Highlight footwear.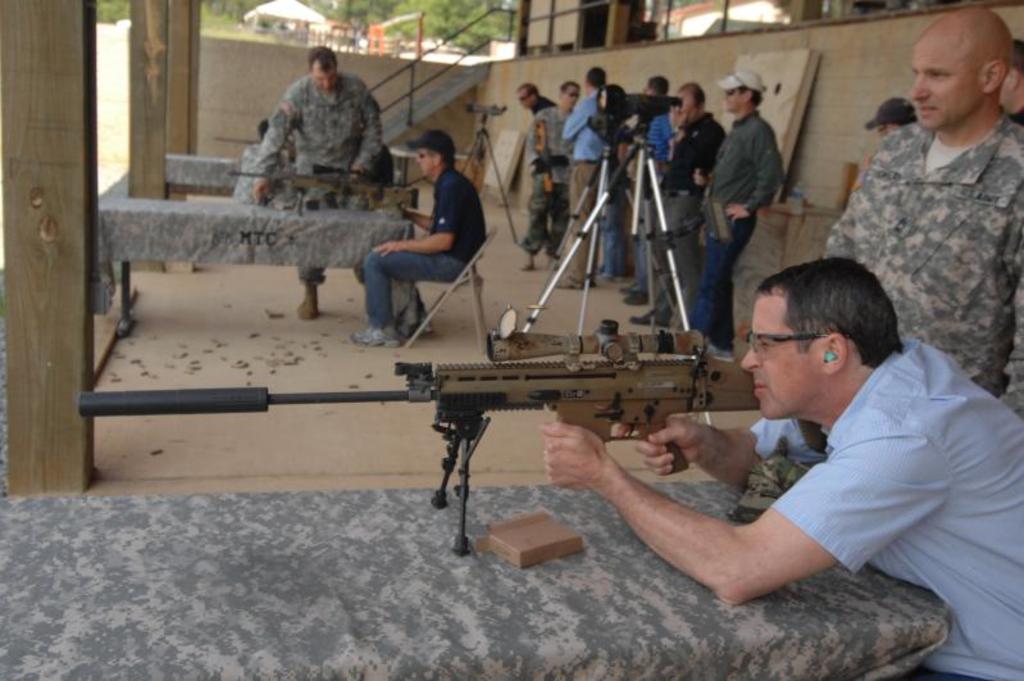
Highlighted region: <box>351,323,399,351</box>.
